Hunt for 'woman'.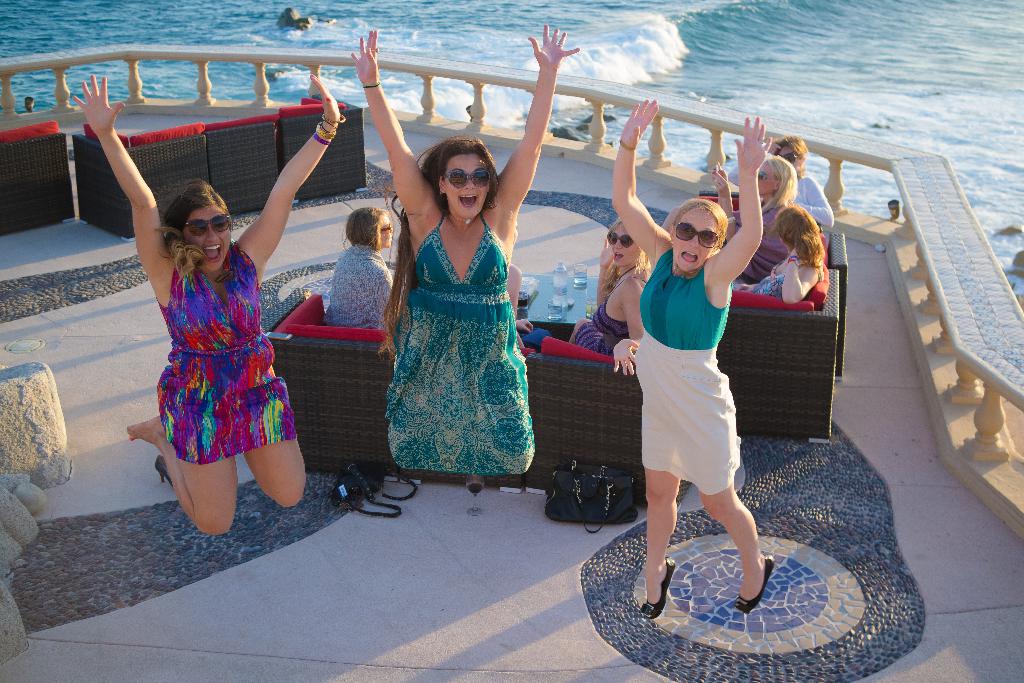
Hunted down at (769, 136, 838, 231).
